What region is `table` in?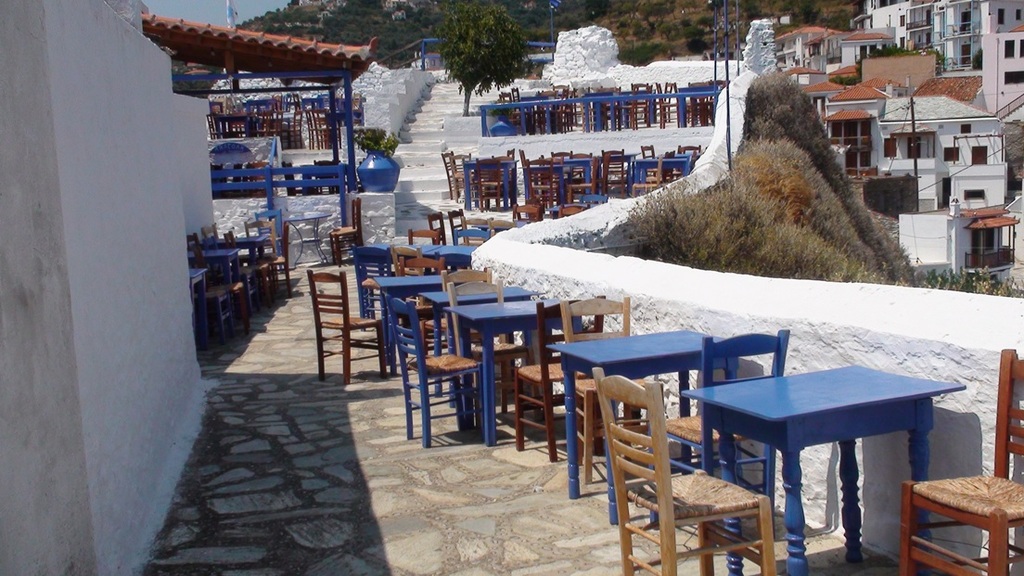
{"x1": 465, "y1": 160, "x2": 520, "y2": 210}.
